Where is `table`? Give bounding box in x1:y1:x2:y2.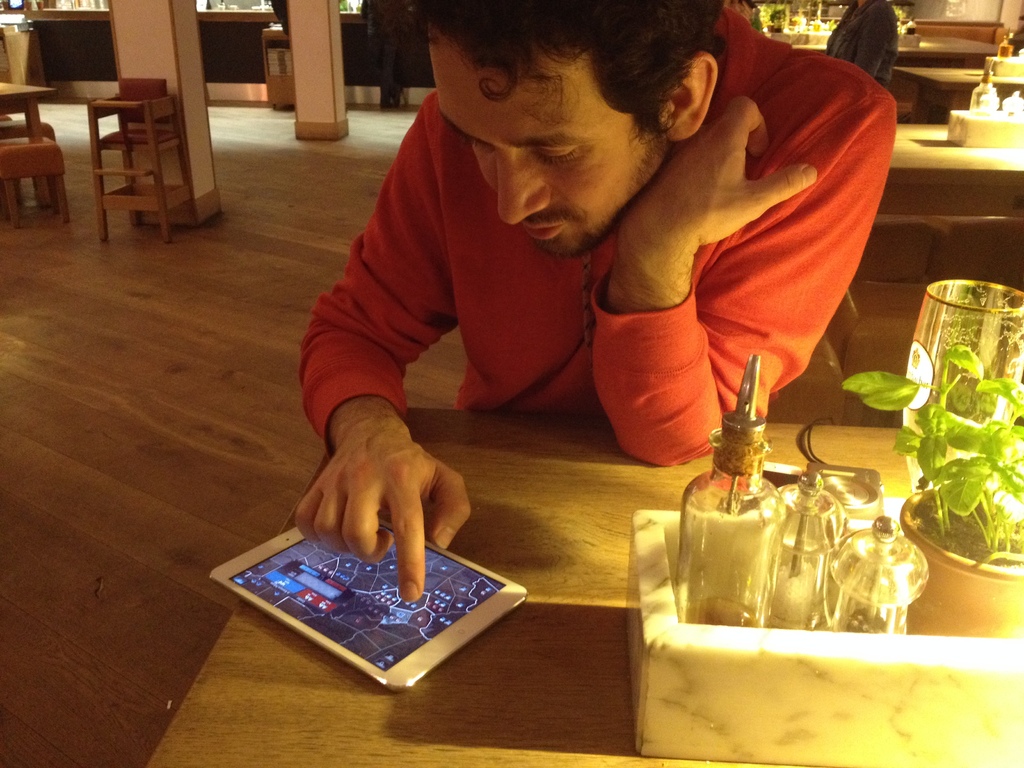
0:70:59:222.
